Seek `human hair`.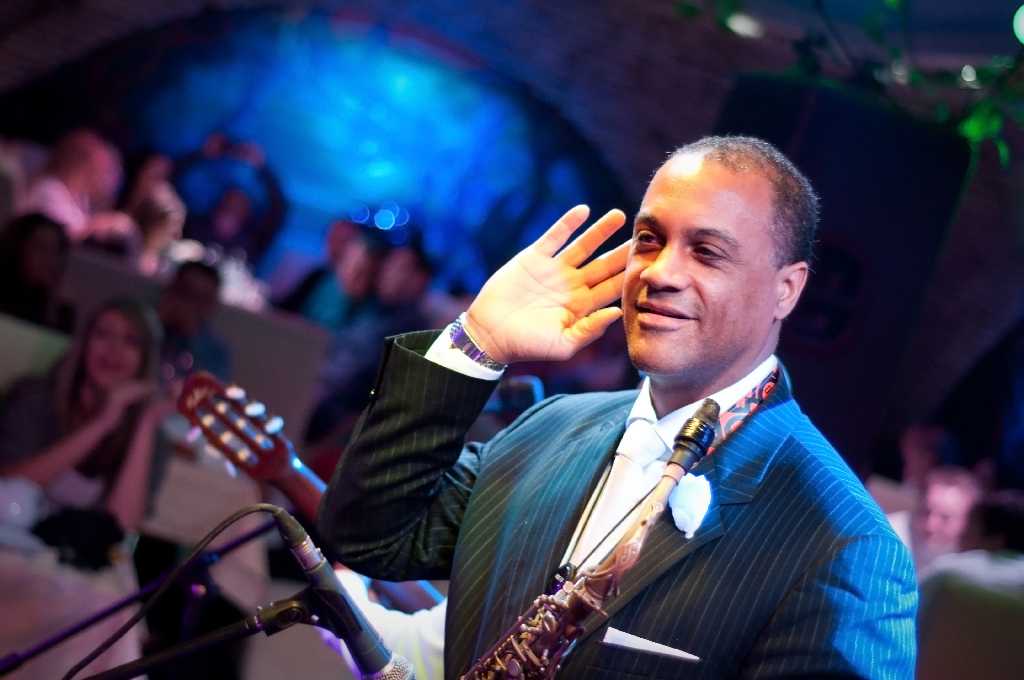
detection(55, 294, 156, 418).
